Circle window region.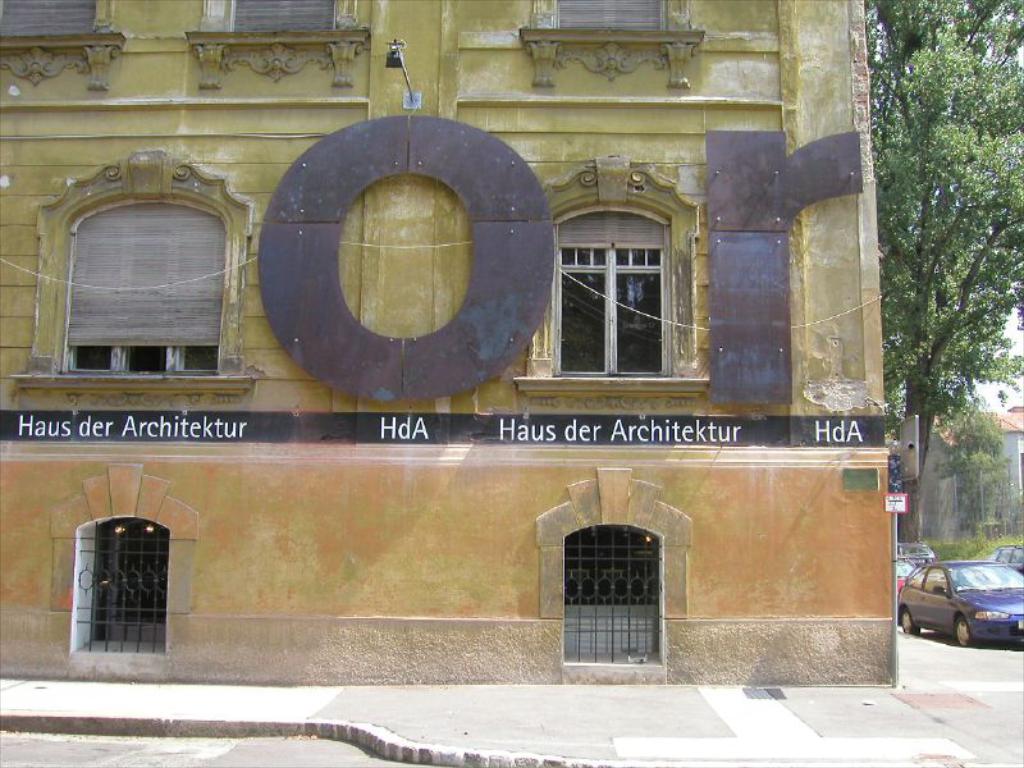
Region: box=[46, 452, 204, 667].
